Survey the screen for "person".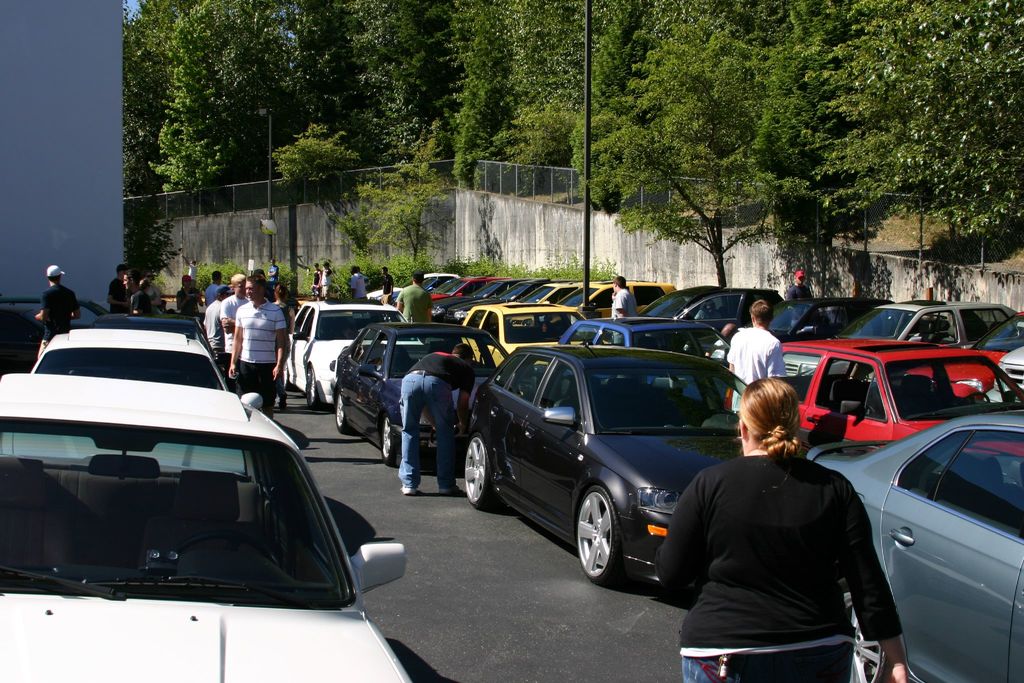
Survey found: BBox(700, 319, 748, 407).
